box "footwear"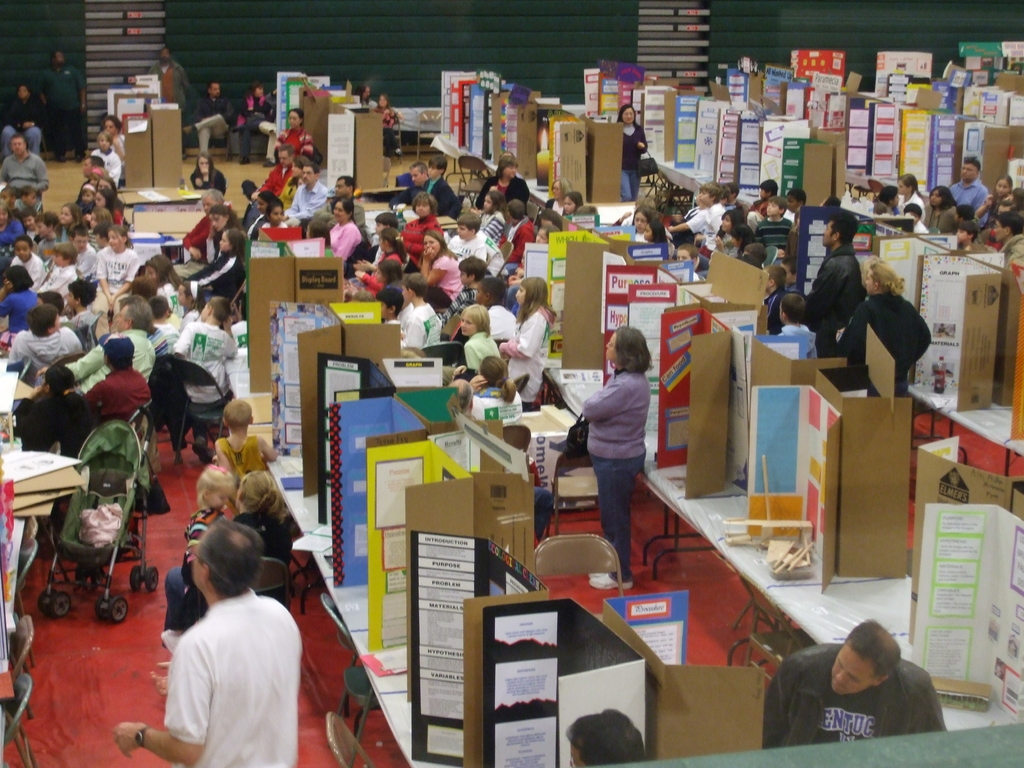
[589, 574, 634, 593]
